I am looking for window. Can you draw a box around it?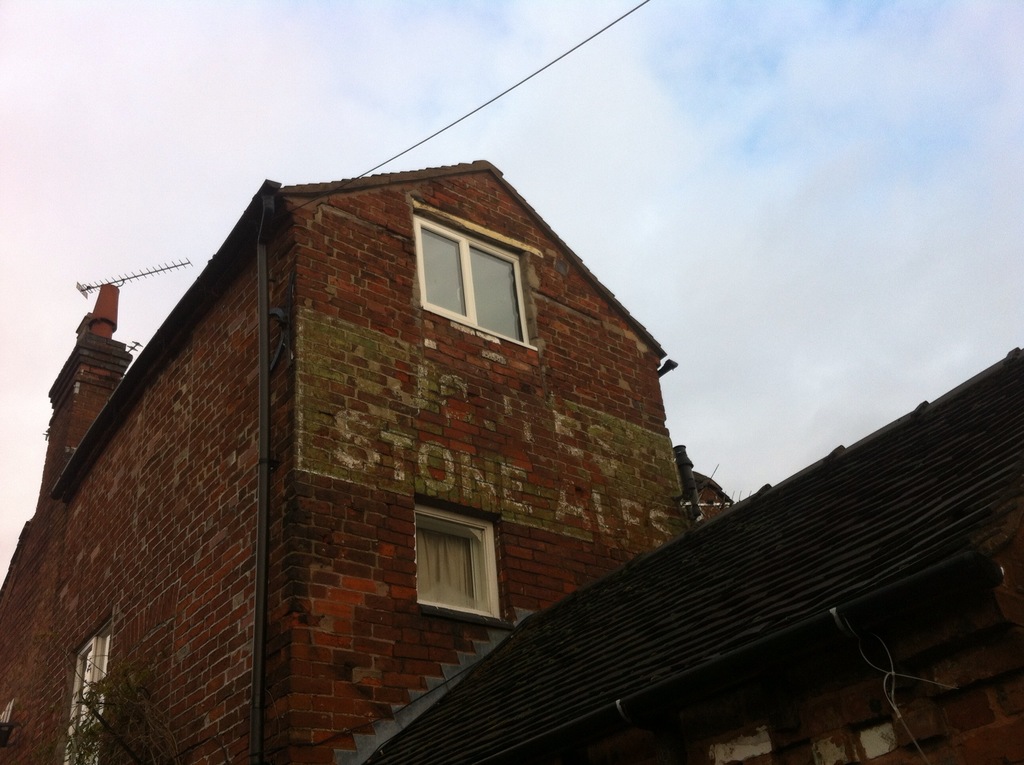
Sure, the bounding box is crop(61, 614, 111, 736).
